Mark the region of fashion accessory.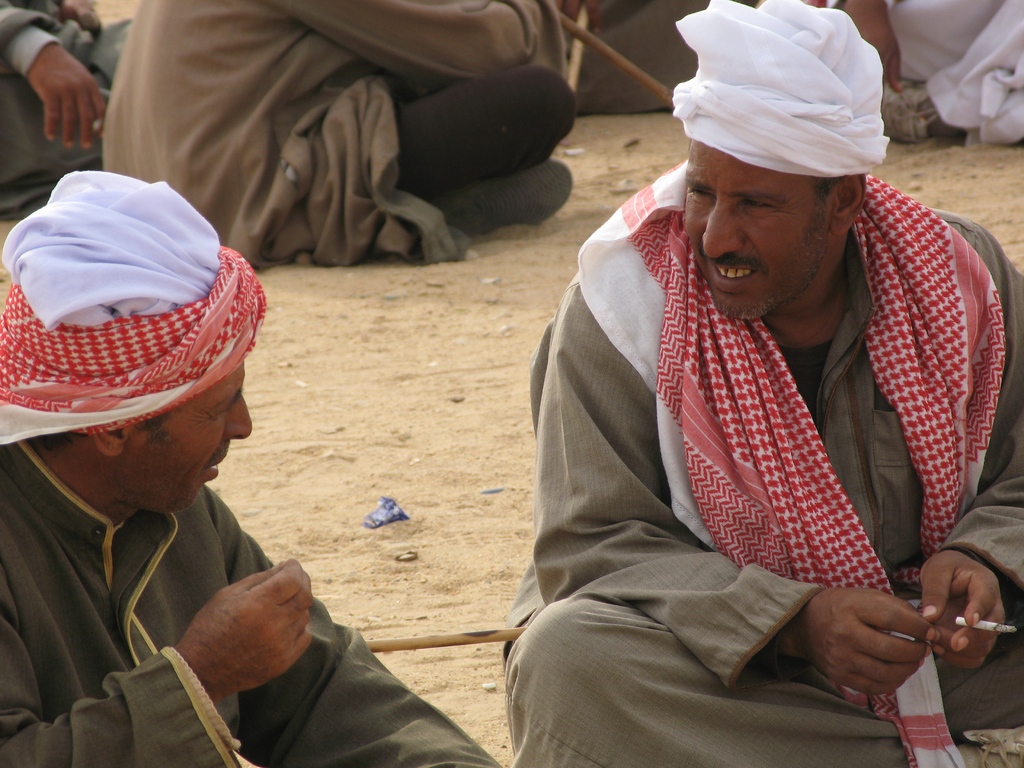
Region: bbox=[880, 83, 941, 143].
